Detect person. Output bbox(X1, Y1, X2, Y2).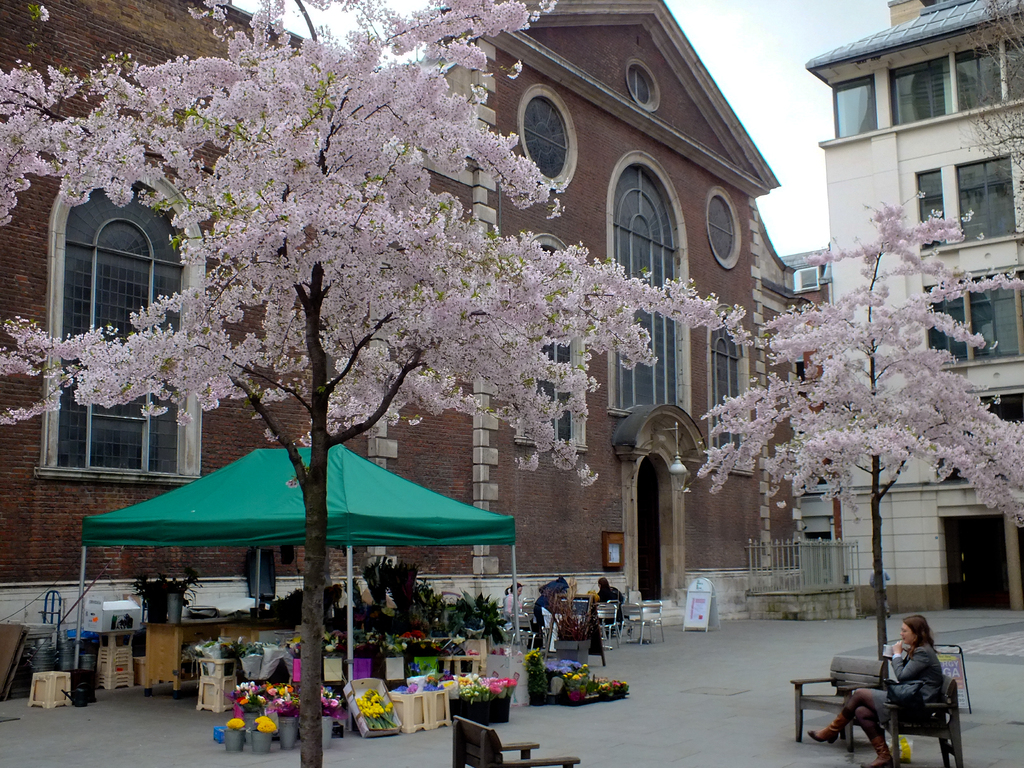
bbox(531, 573, 564, 644).
